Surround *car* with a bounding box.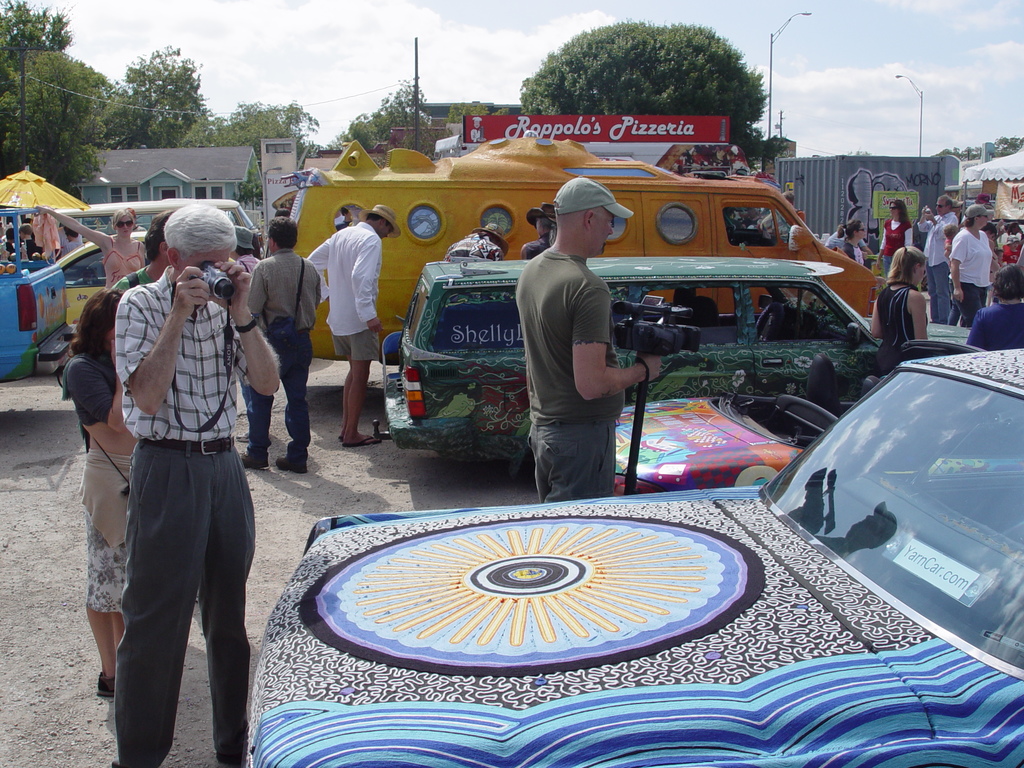
x1=8, y1=196, x2=266, y2=259.
